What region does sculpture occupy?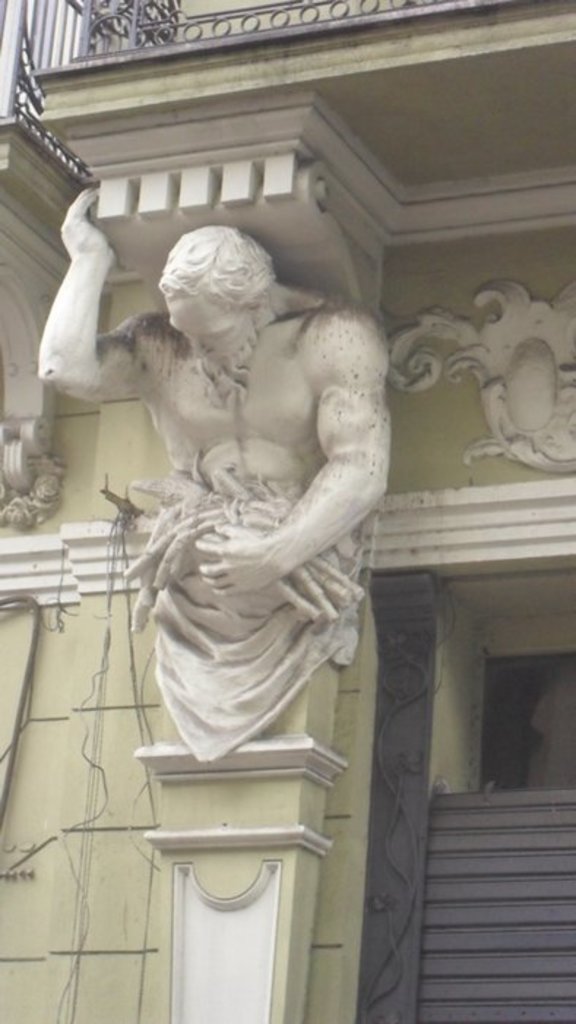
bbox=[29, 174, 392, 755].
